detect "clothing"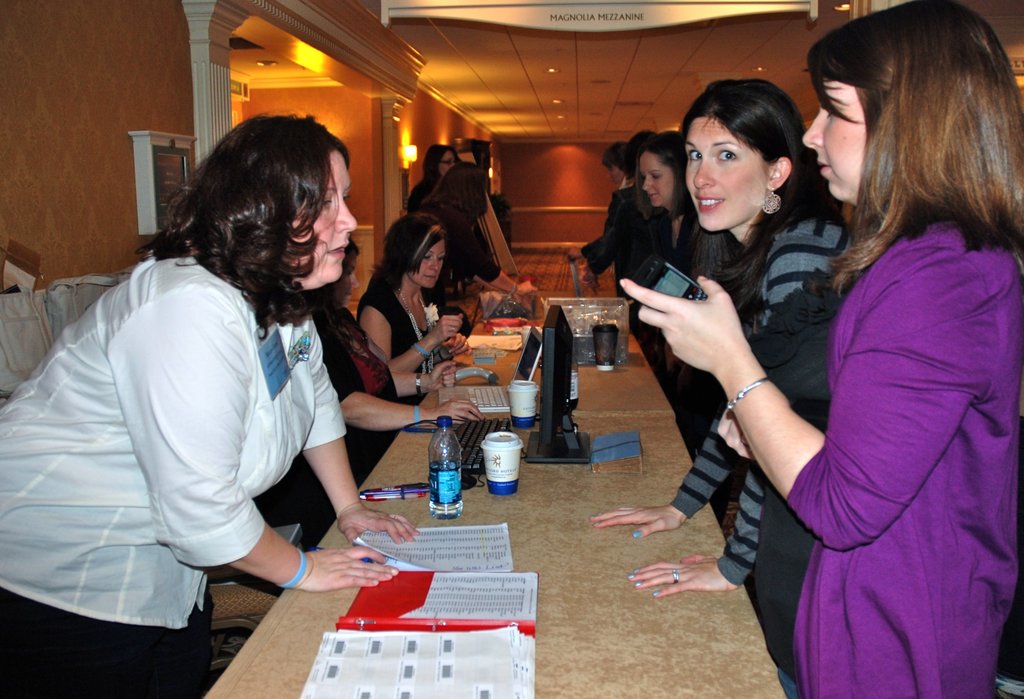
{"x1": 668, "y1": 216, "x2": 853, "y2": 698}
